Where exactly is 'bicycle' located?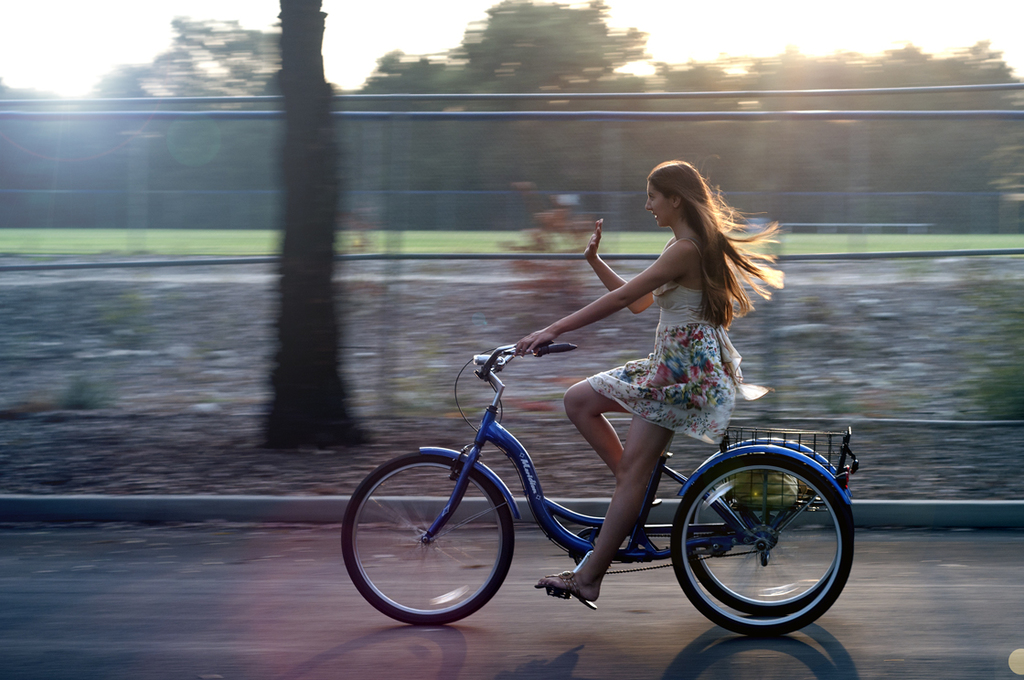
Its bounding box is bbox=(331, 313, 862, 640).
